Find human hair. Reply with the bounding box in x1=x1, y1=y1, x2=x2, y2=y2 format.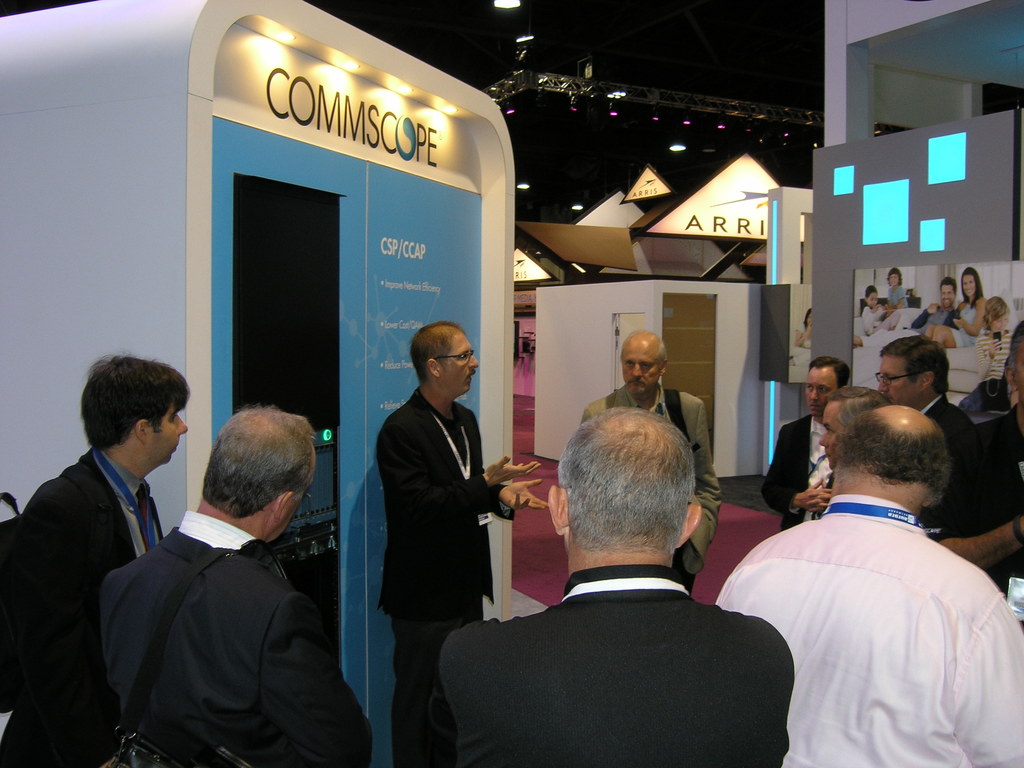
x1=624, y1=328, x2=670, y2=362.
